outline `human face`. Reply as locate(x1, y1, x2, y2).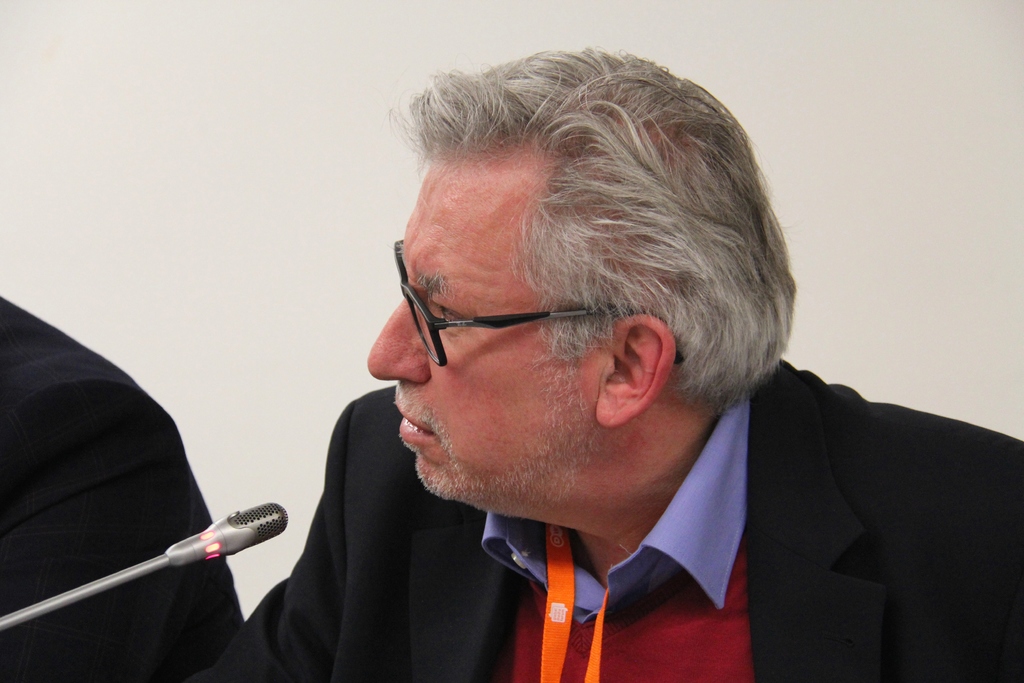
locate(366, 149, 598, 514).
